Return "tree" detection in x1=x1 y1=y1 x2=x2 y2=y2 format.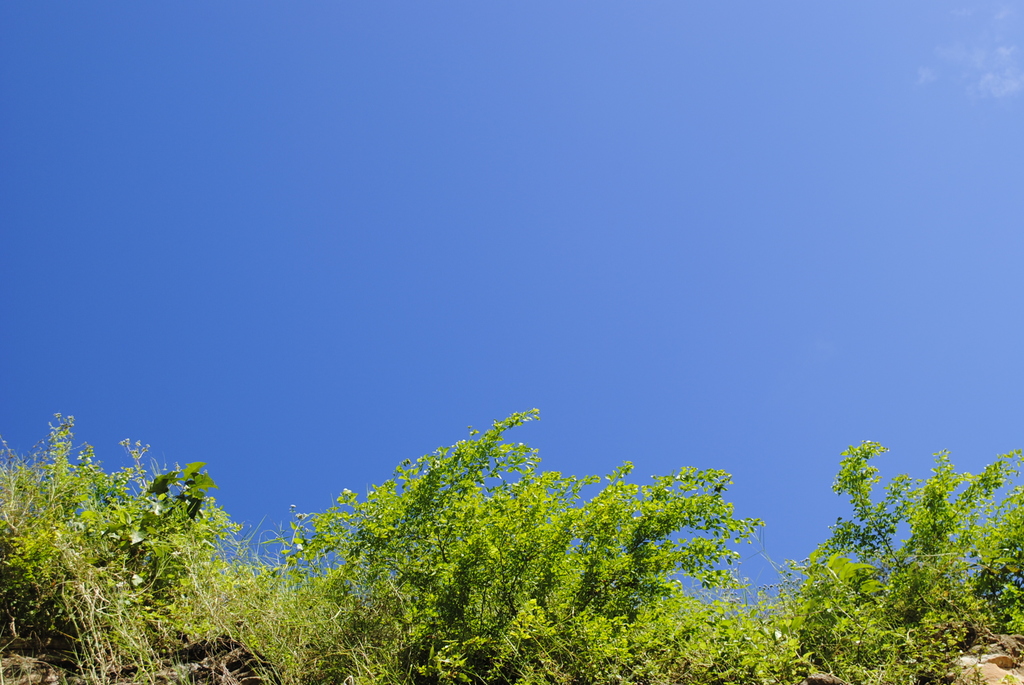
x1=800 y1=430 x2=1023 y2=684.
